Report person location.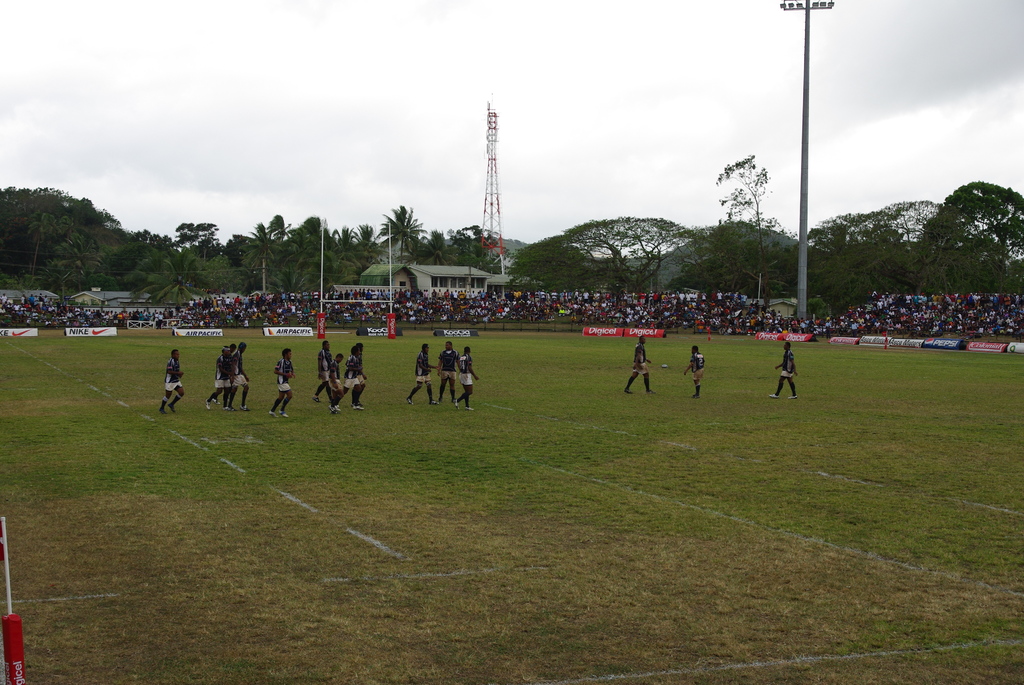
Report: [x1=159, y1=347, x2=184, y2=415].
